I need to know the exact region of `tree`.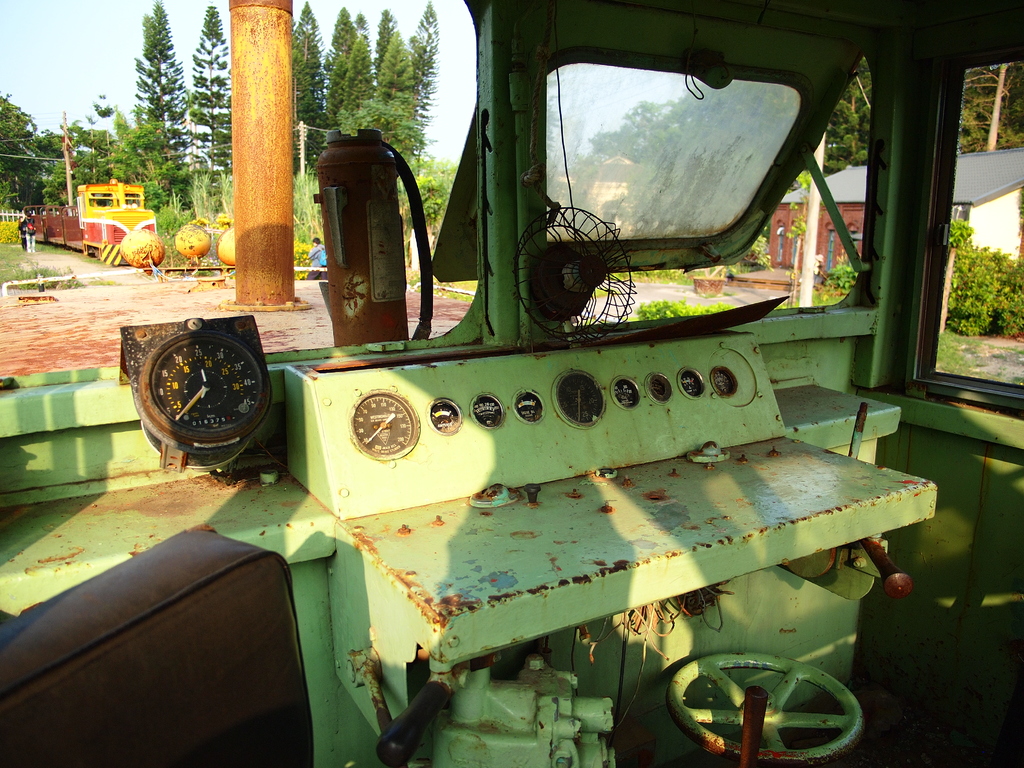
Region: (x1=148, y1=0, x2=189, y2=184).
